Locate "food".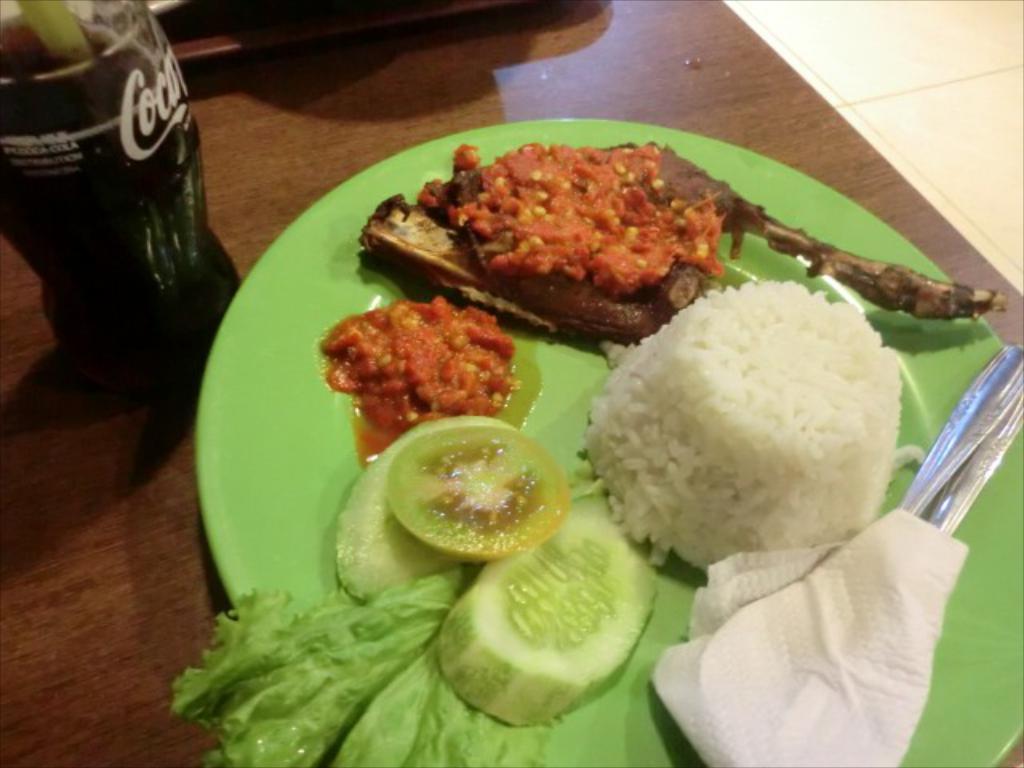
Bounding box: 430 494 659 728.
